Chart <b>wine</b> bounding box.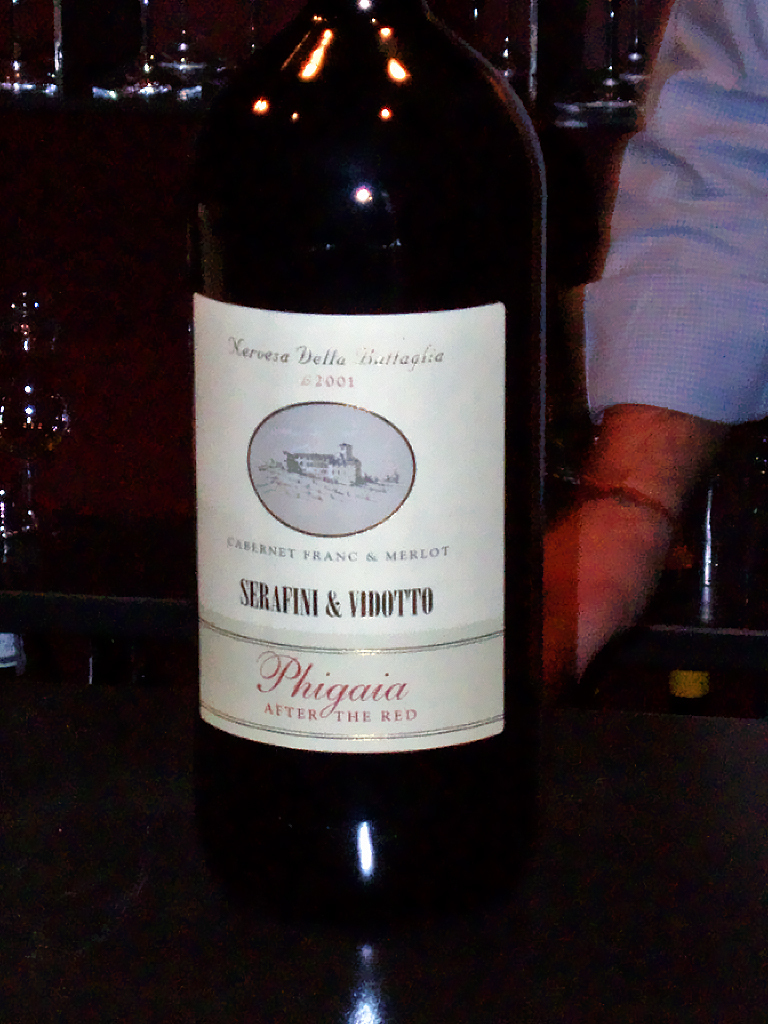
Charted: pyautogui.locateOnScreen(190, 0, 543, 926).
